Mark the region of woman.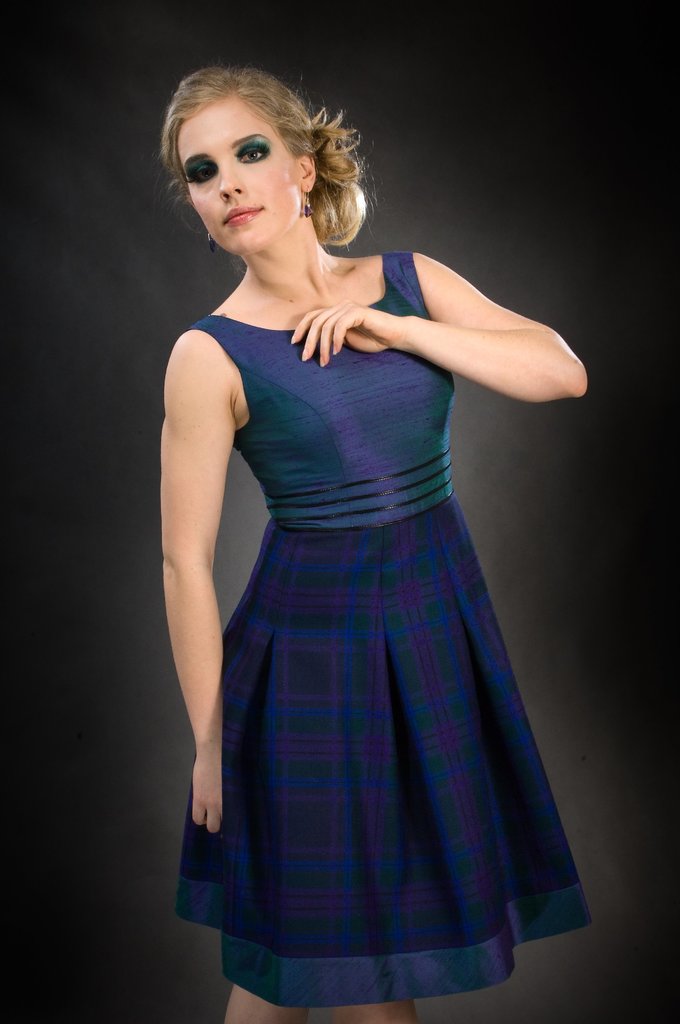
Region: [x1=108, y1=72, x2=612, y2=1023].
